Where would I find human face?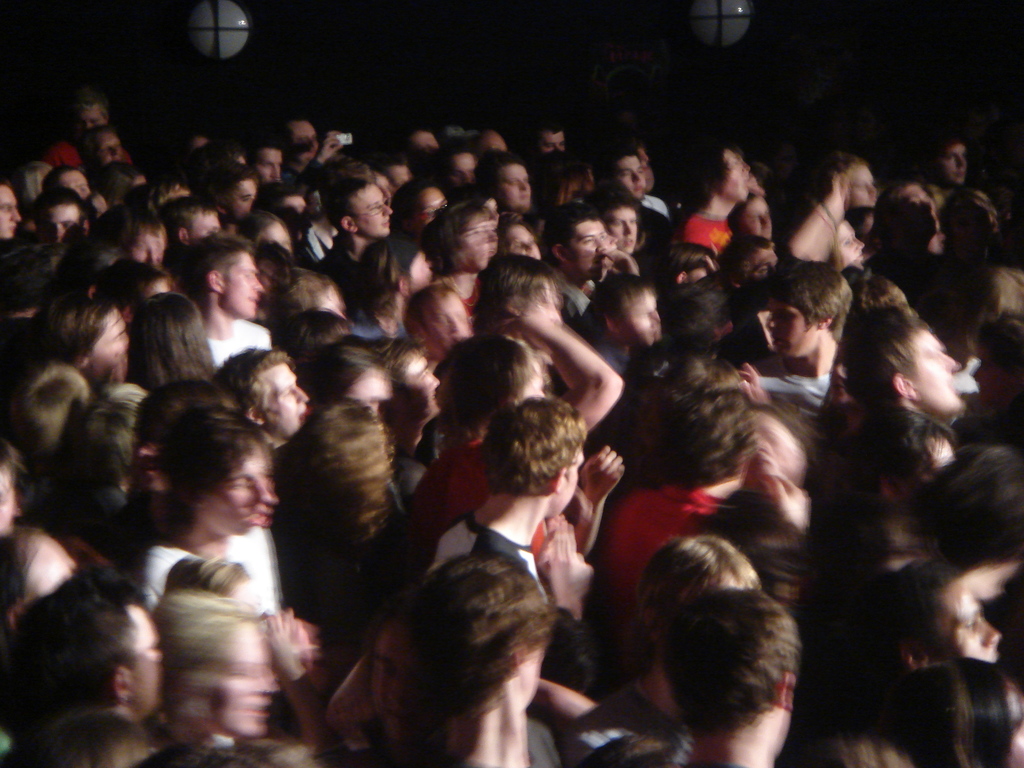
At crop(572, 220, 622, 282).
